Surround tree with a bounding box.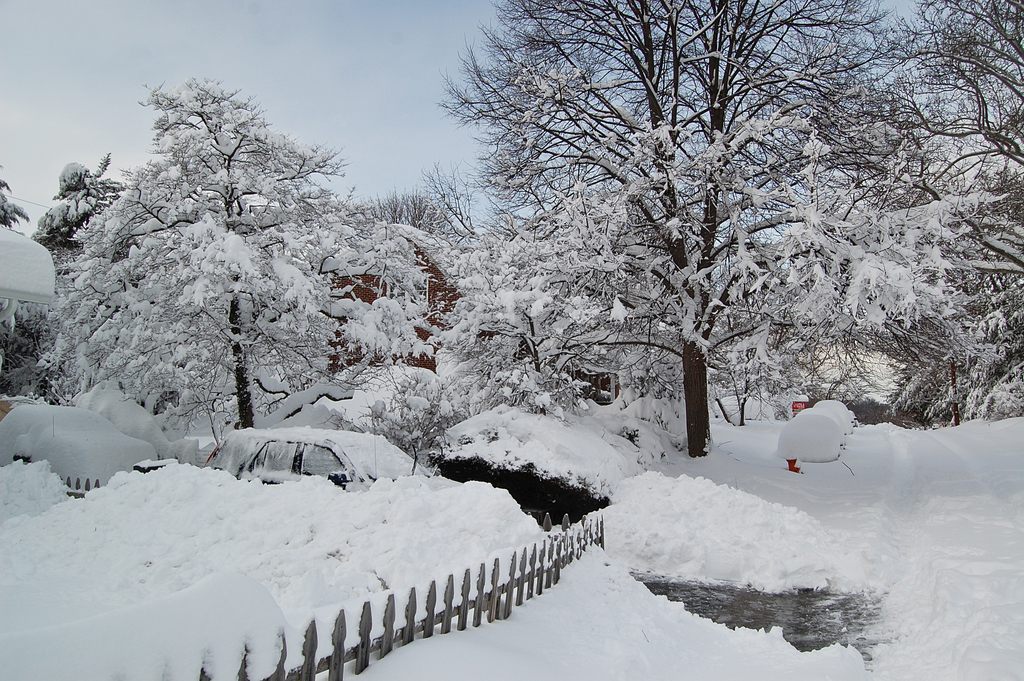
[left=39, top=63, right=442, bottom=447].
